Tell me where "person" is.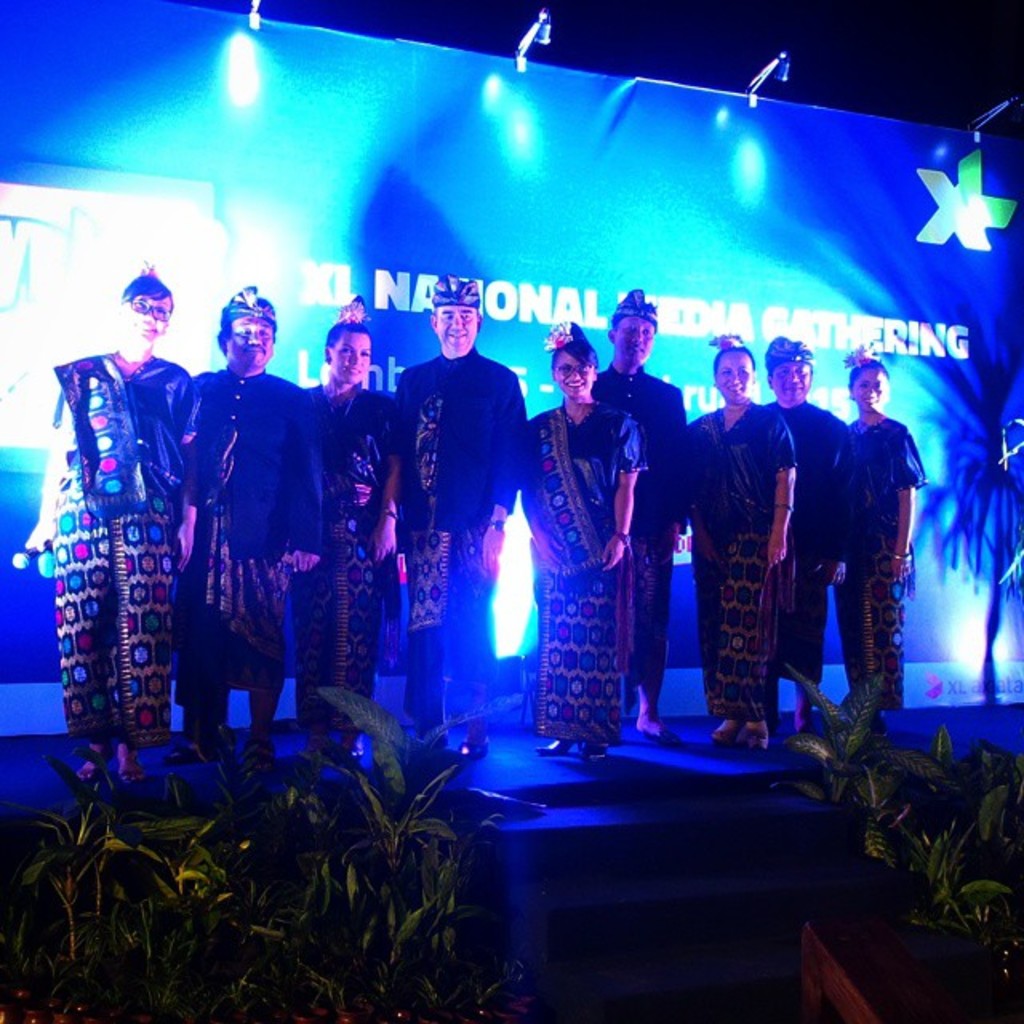
"person" is at 11:262:195:778.
